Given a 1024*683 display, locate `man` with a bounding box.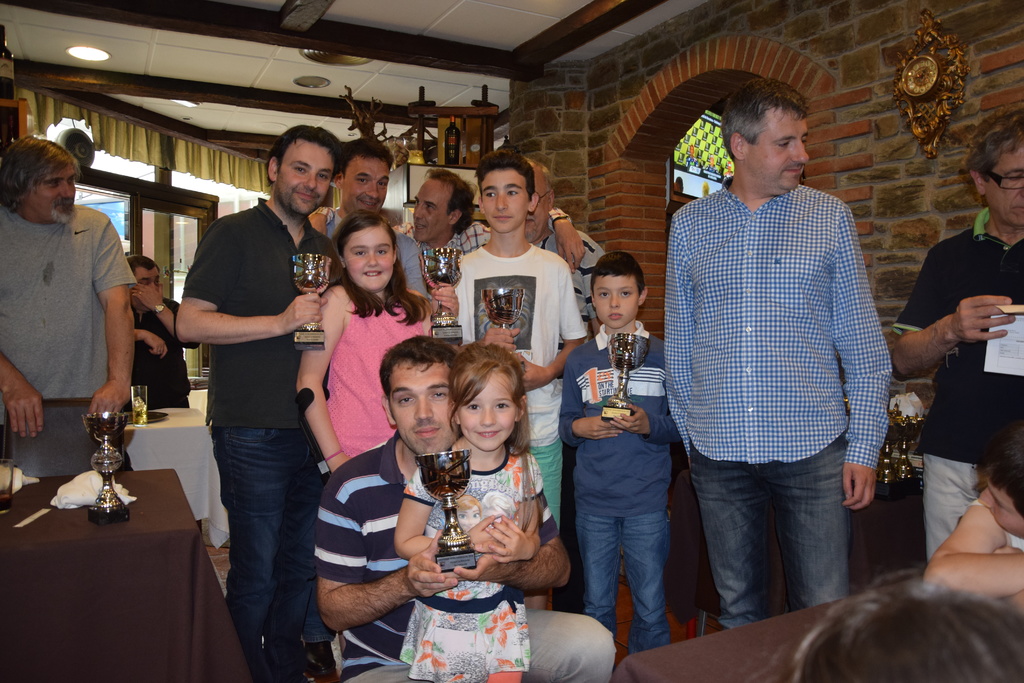
Located: bbox(306, 334, 622, 682).
